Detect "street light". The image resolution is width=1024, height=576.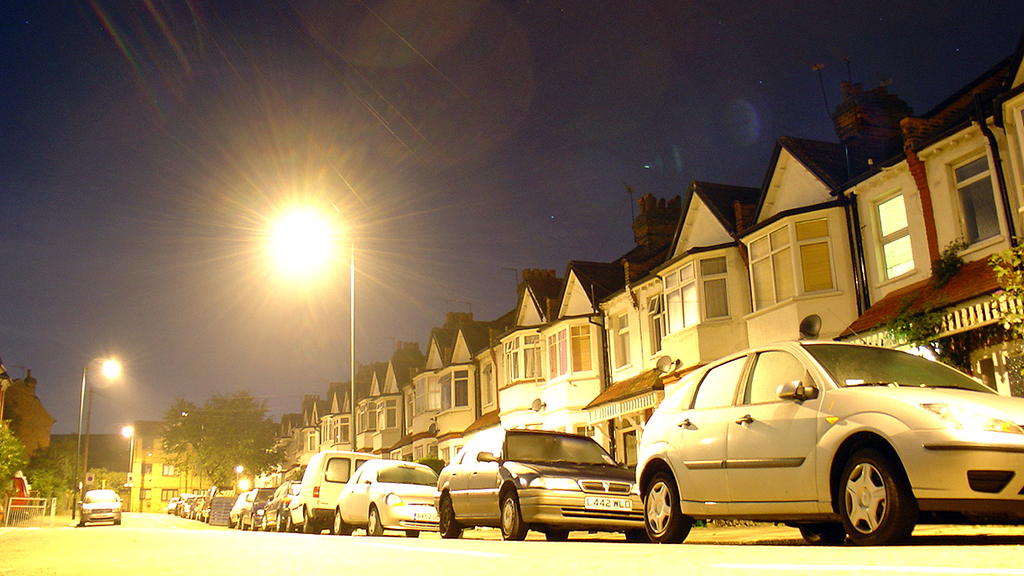
locate(259, 192, 362, 451).
